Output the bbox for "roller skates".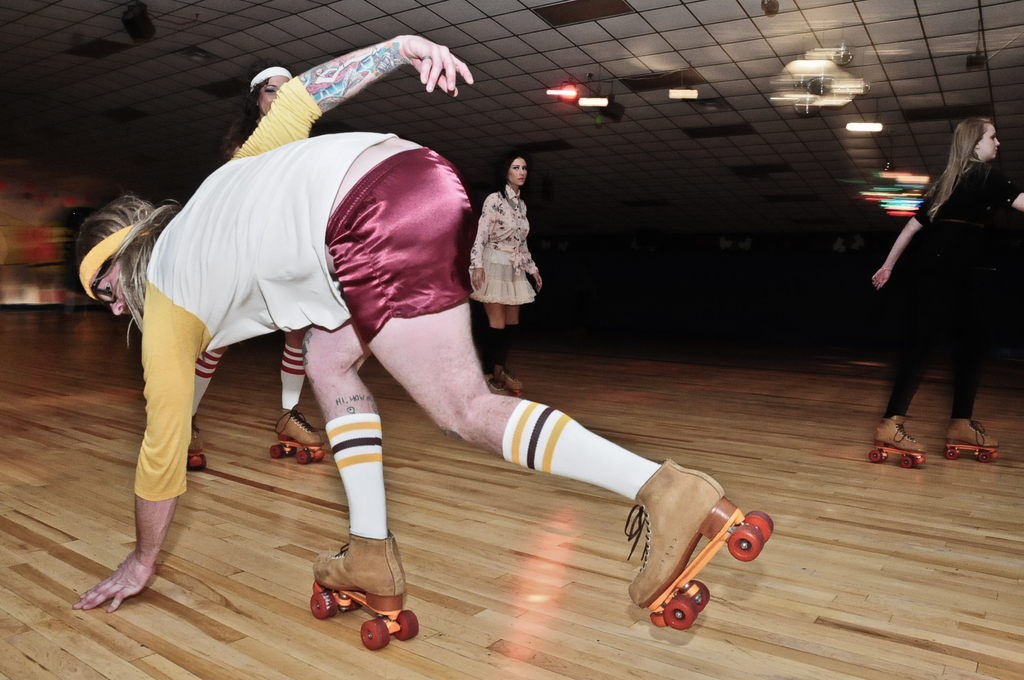
bbox(487, 374, 515, 399).
